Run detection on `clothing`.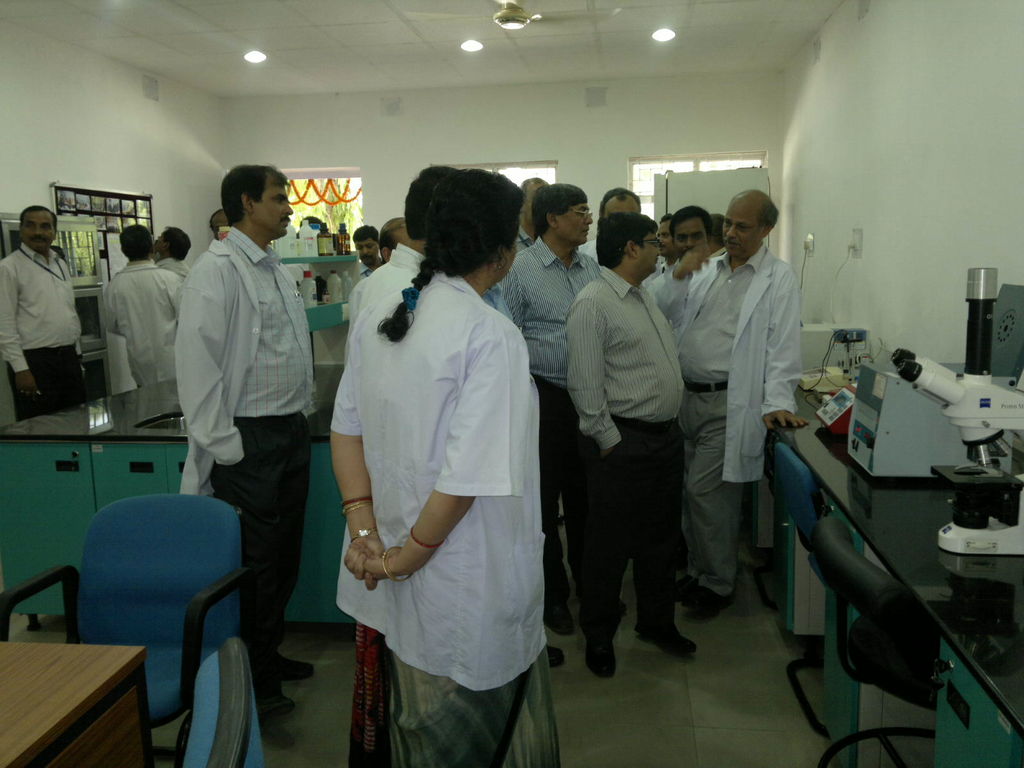
Result: (97,253,197,390).
